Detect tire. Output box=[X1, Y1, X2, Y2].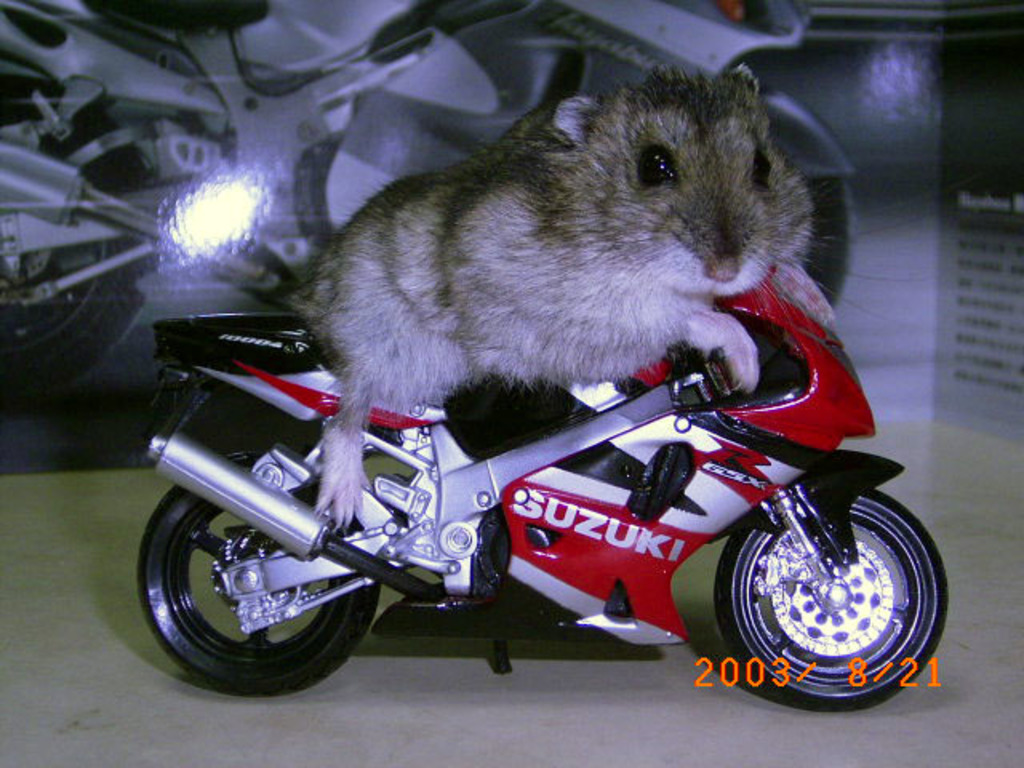
box=[795, 174, 850, 309].
